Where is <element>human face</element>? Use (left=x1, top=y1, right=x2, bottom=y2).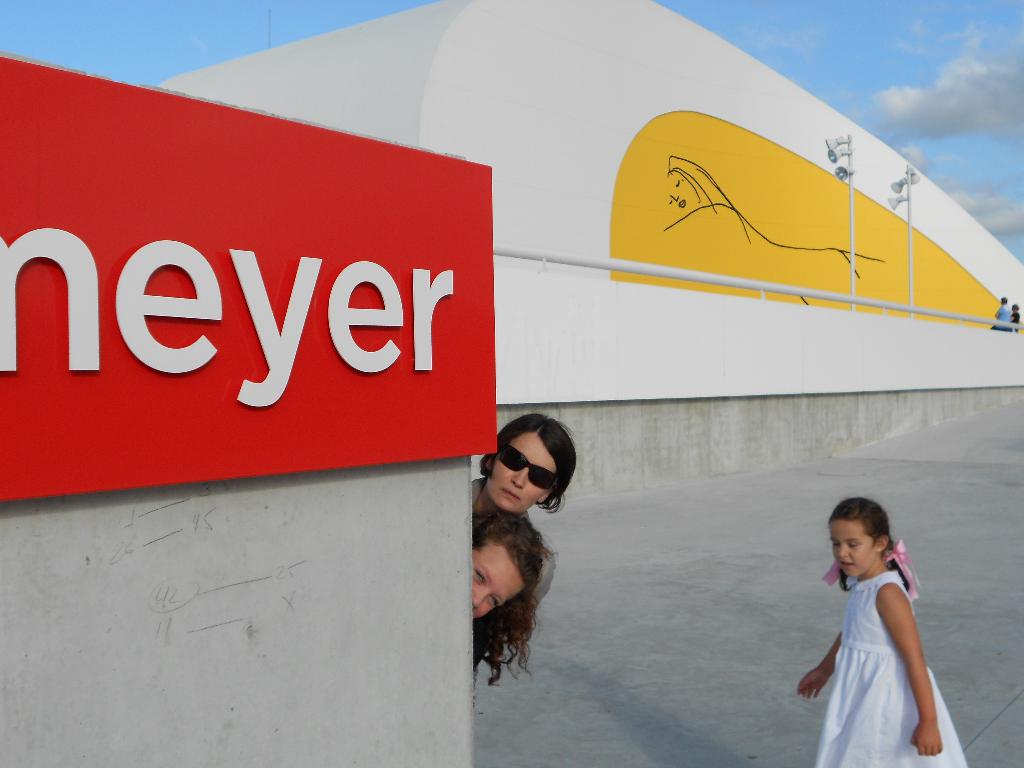
(left=829, top=515, right=881, bottom=577).
